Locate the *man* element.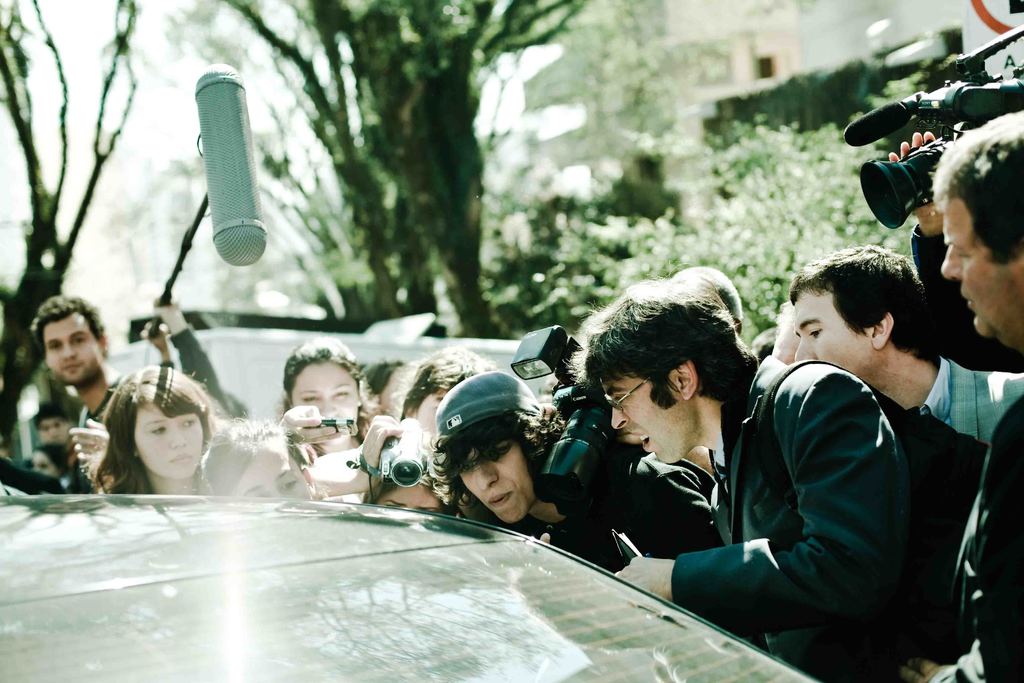
Element bbox: Rect(929, 110, 1023, 682).
